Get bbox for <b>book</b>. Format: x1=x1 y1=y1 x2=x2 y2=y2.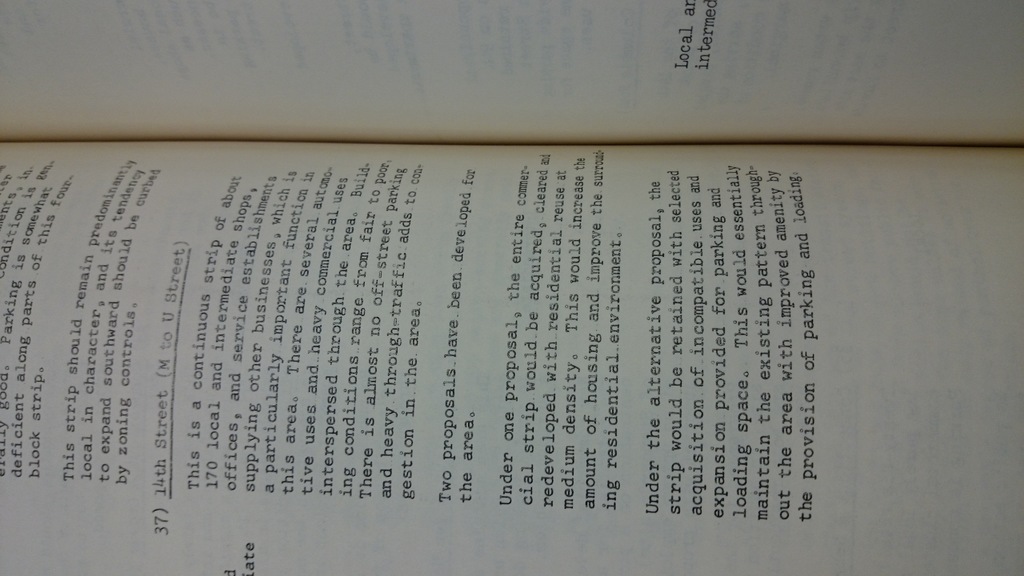
x1=0 y1=101 x2=1023 y2=570.
